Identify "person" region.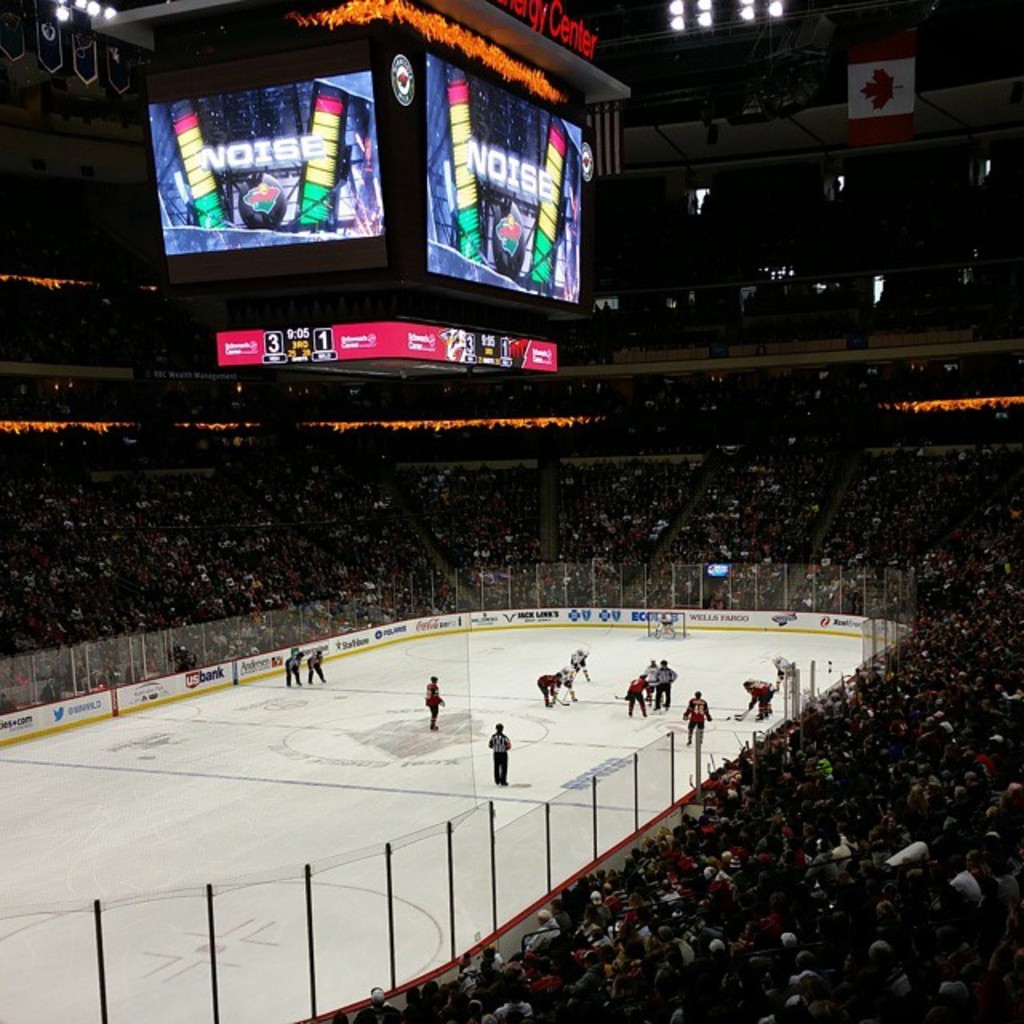
Region: locate(600, 296, 618, 314).
